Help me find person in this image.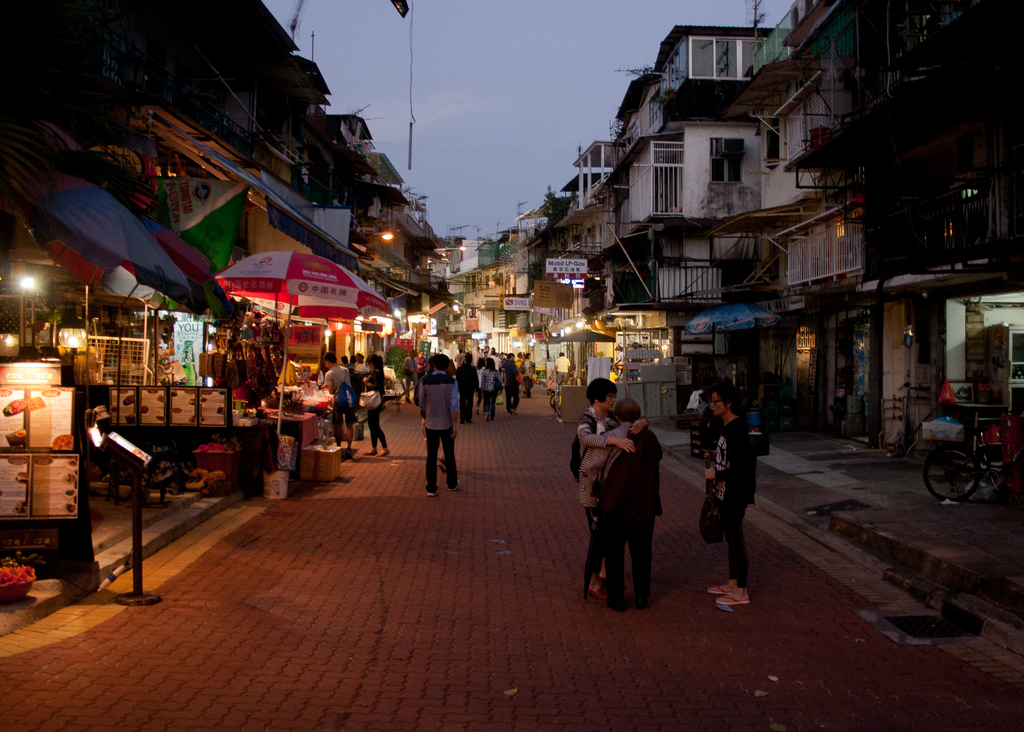
Found it: (320,358,355,446).
